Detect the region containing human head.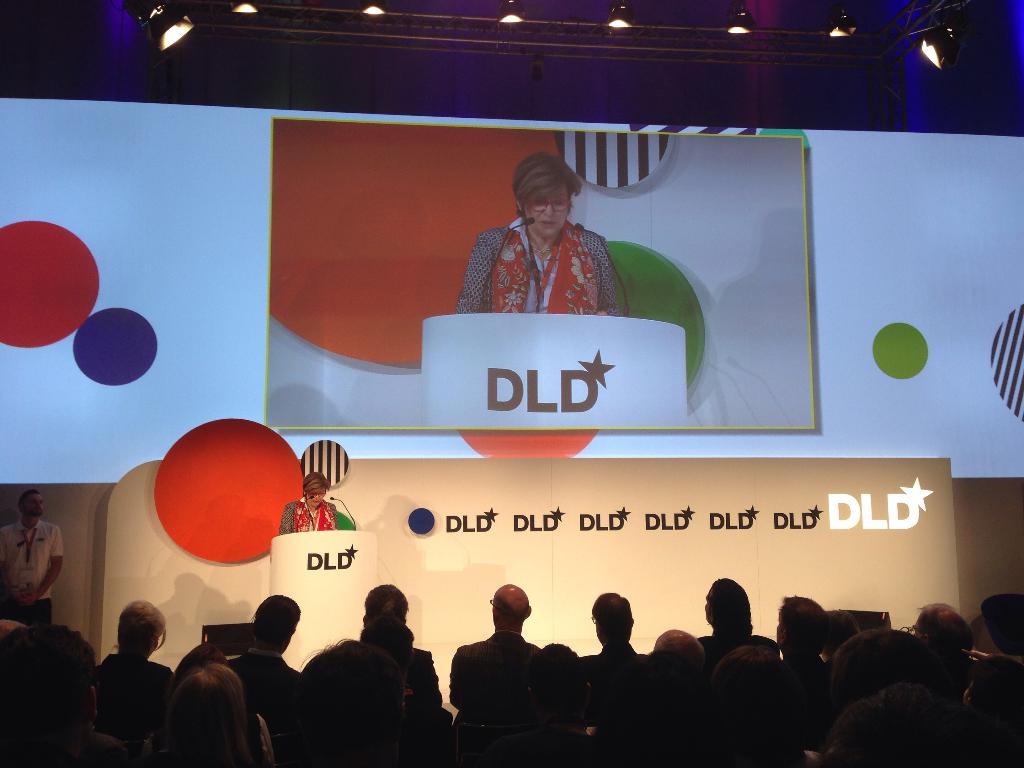
x1=301 y1=472 x2=331 y2=506.
